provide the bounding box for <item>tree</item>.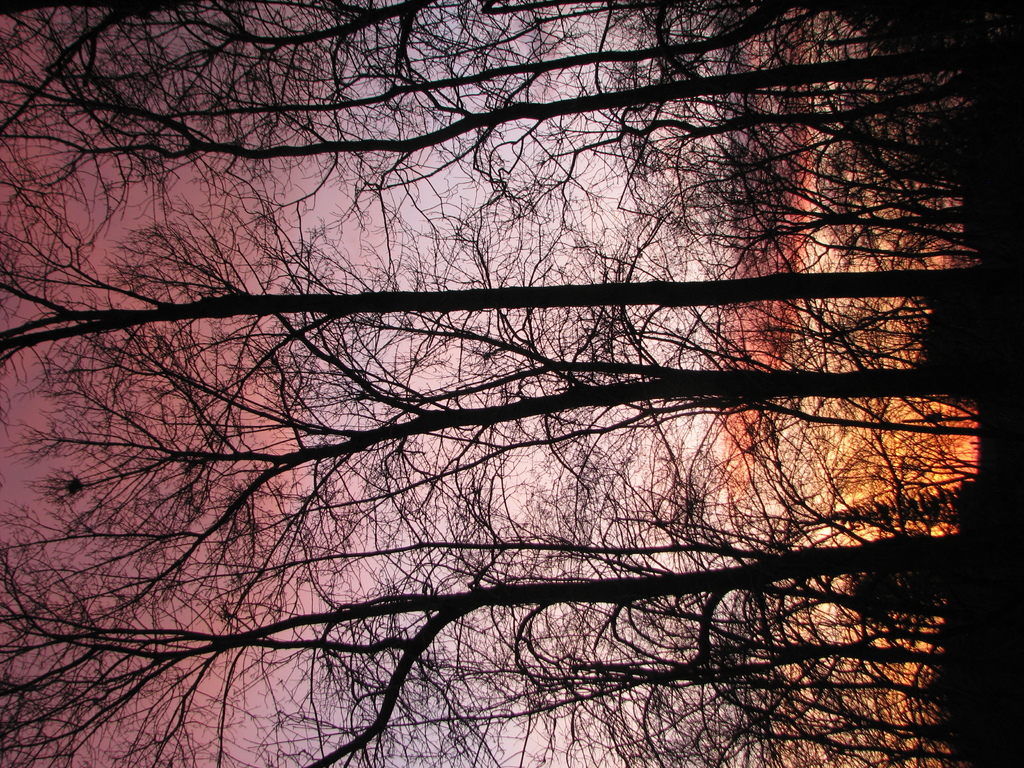
bbox=(0, 1, 1022, 767).
